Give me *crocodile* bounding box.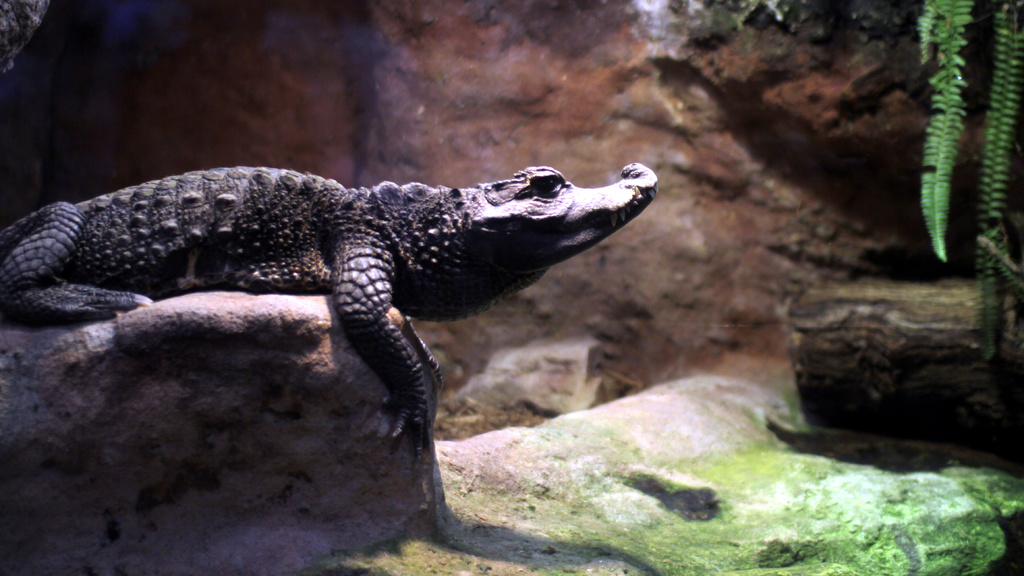
BBox(0, 163, 661, 455).
